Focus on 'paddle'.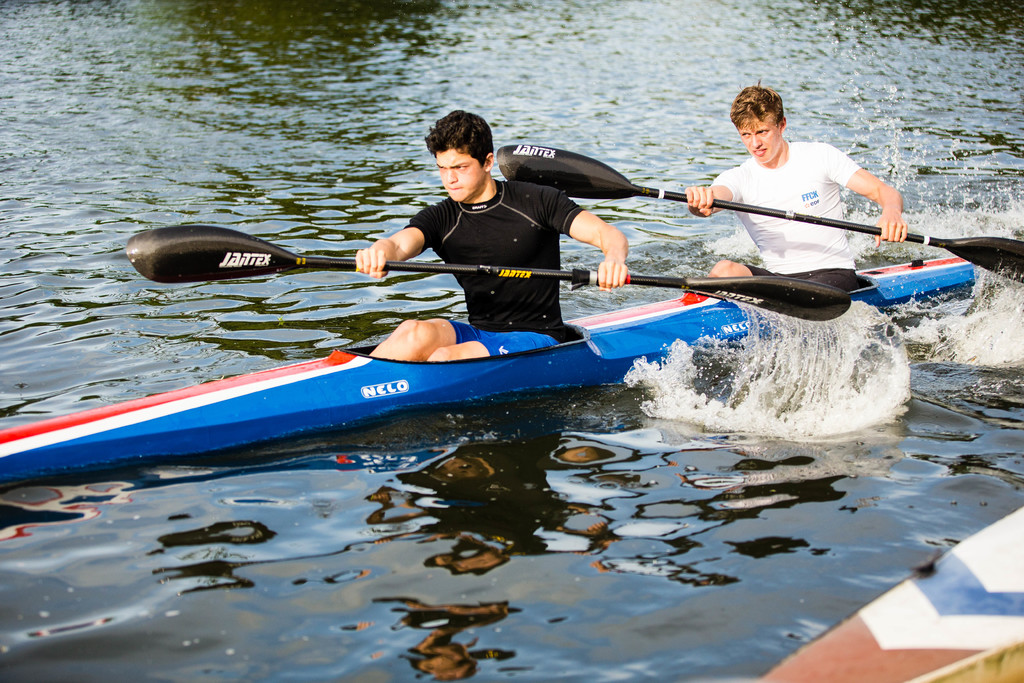
Focused at BBox(490, 135, 1020, 298).
